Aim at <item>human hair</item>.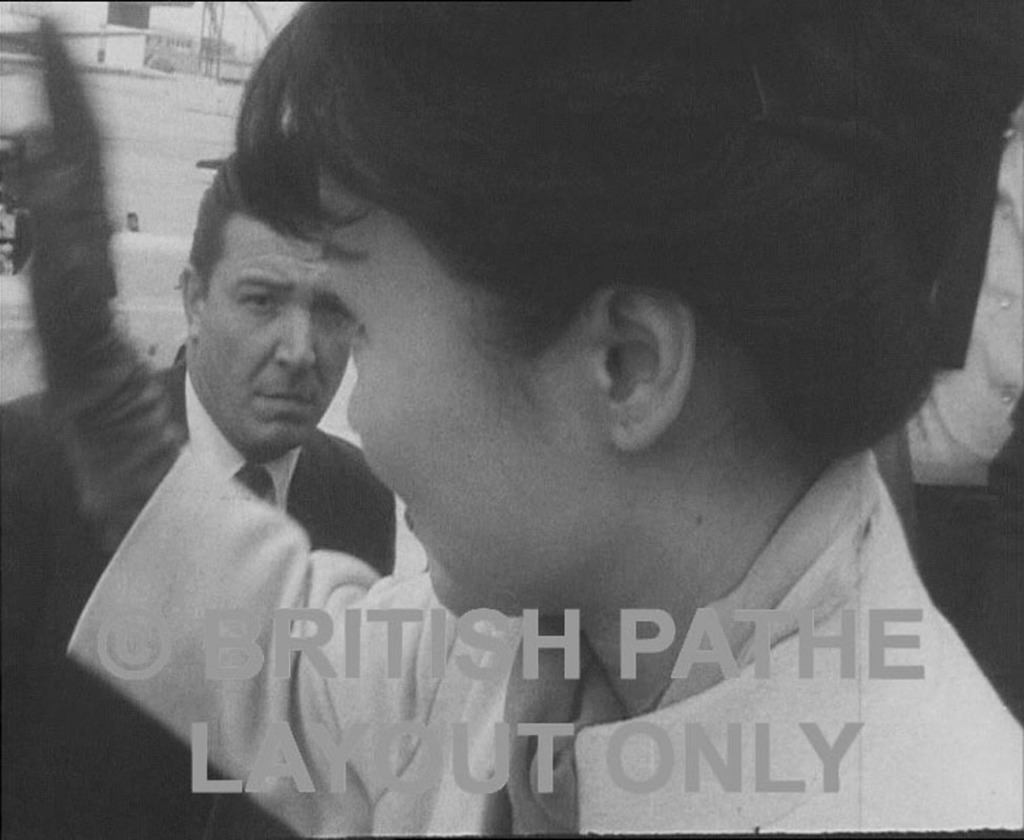
Aimed at <box>184,142,310,276</box>.
